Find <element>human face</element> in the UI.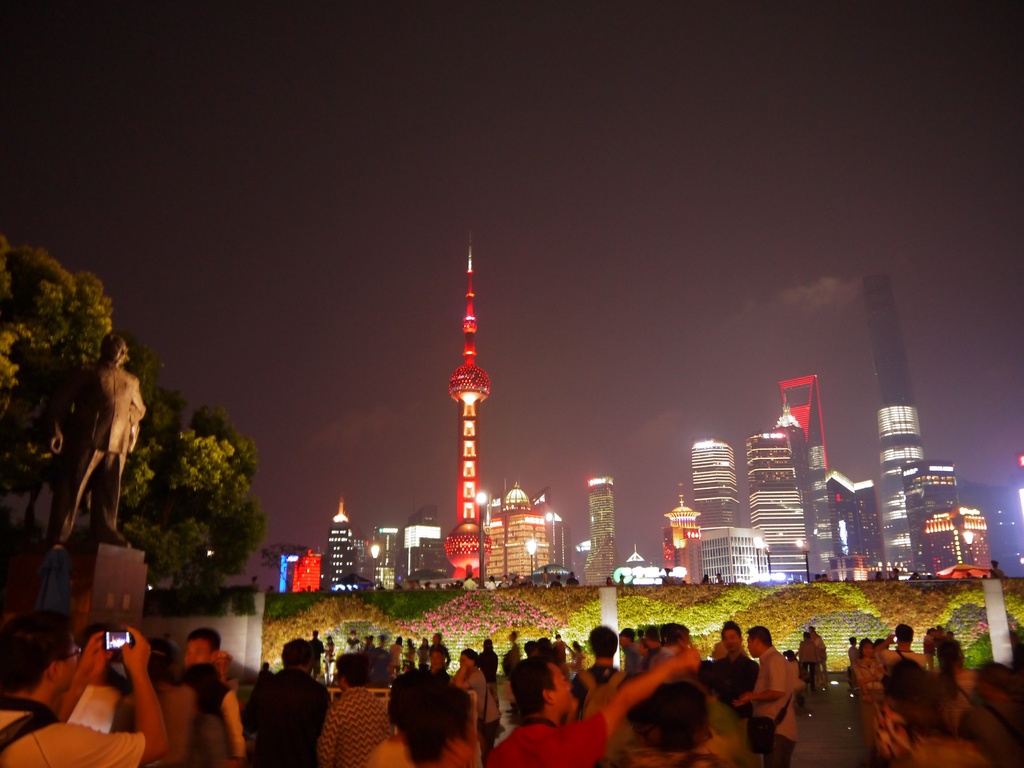
UI element at bbox=[717, 626, 744, 662].
